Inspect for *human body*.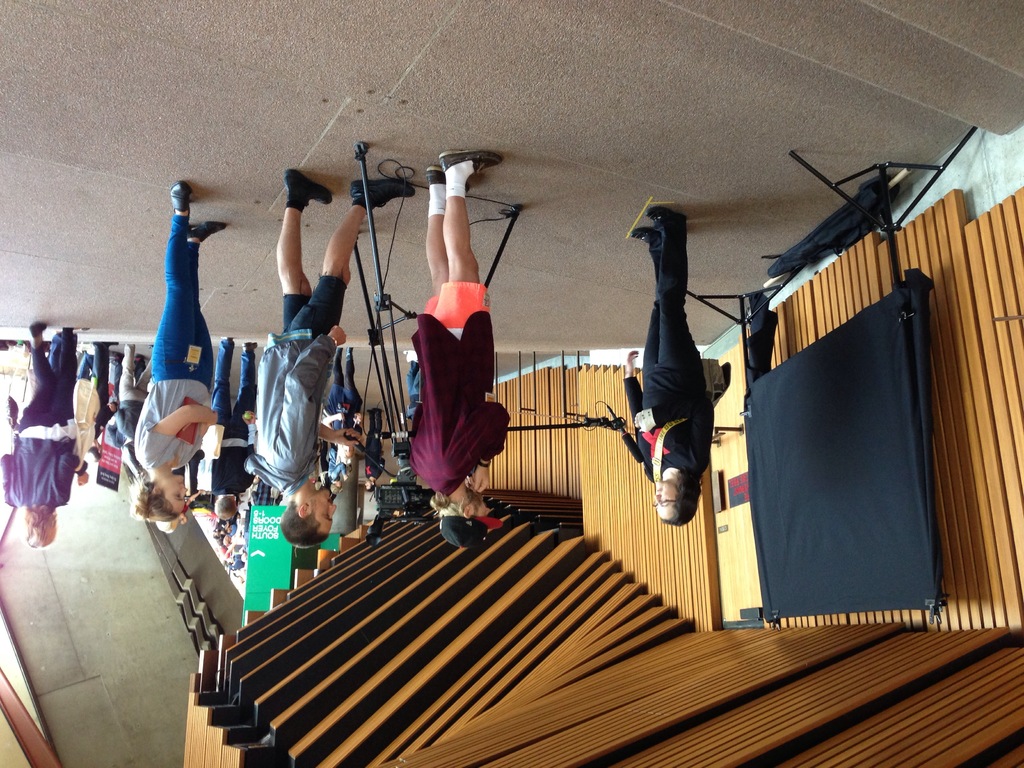
Inspection: Rect(0, 317, 81, 552).
